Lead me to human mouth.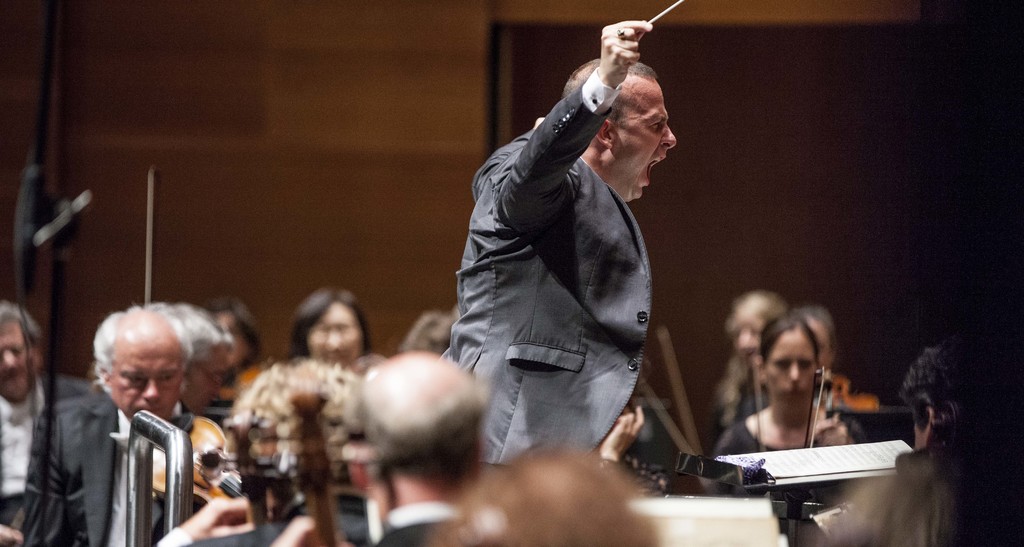
Lead to 646, 158, 667, 184.
